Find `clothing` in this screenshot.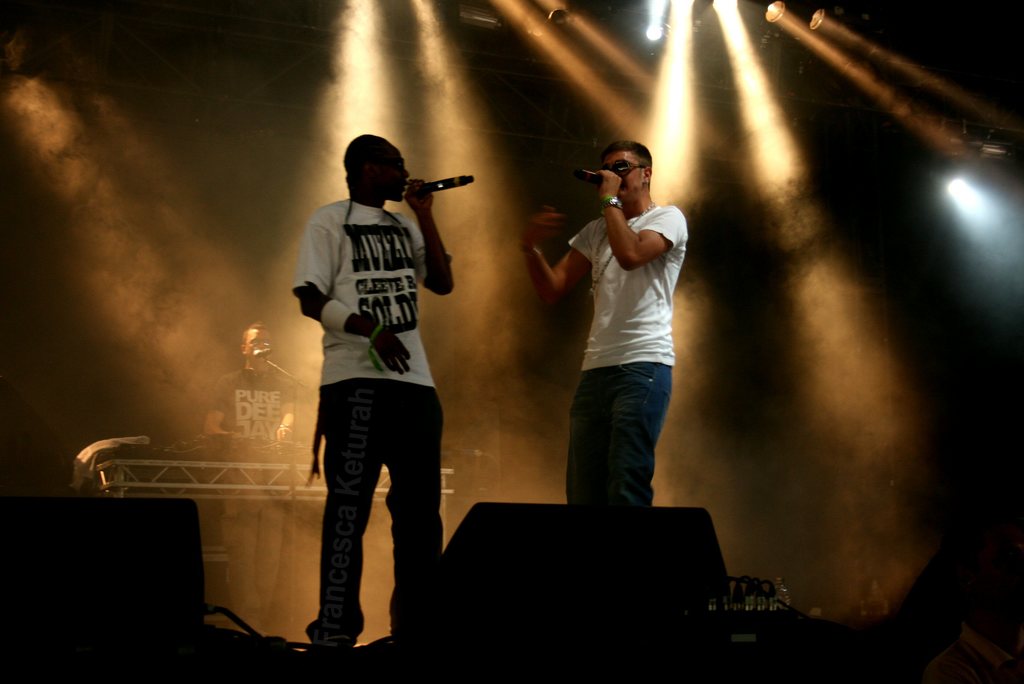
The bounding box for `clothing` is Rect(563, 153, 694, 504).
